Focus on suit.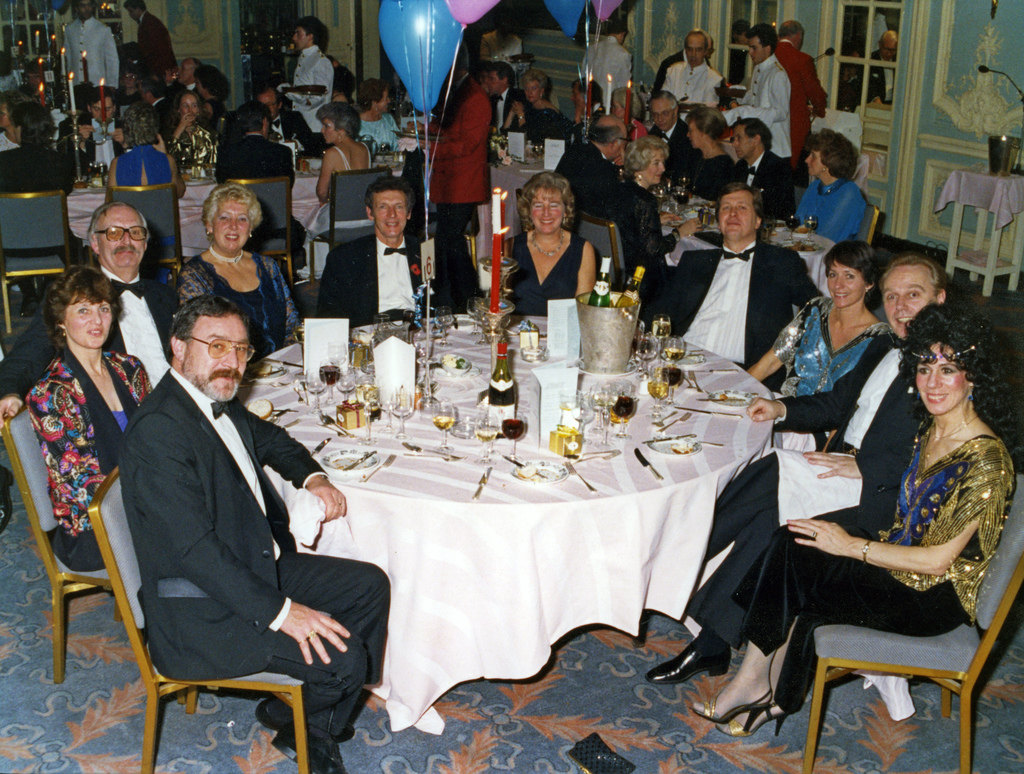
Focused at {"x1": 136, "y1": 10, "x2": 179, "y2": 74}.
